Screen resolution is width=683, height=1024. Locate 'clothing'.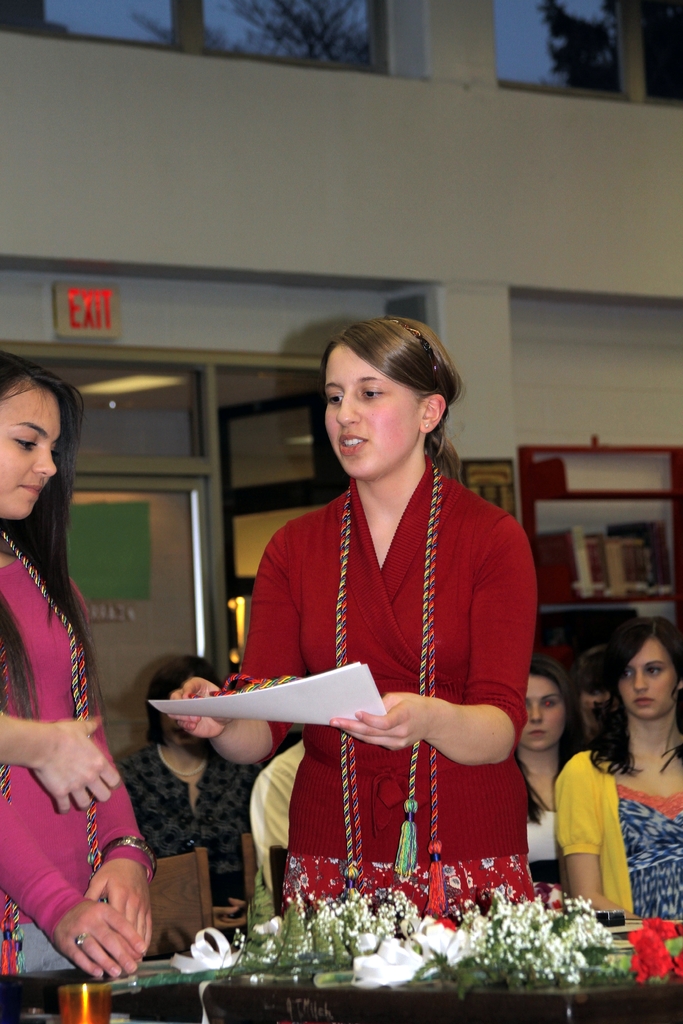
561/724/682/925.
